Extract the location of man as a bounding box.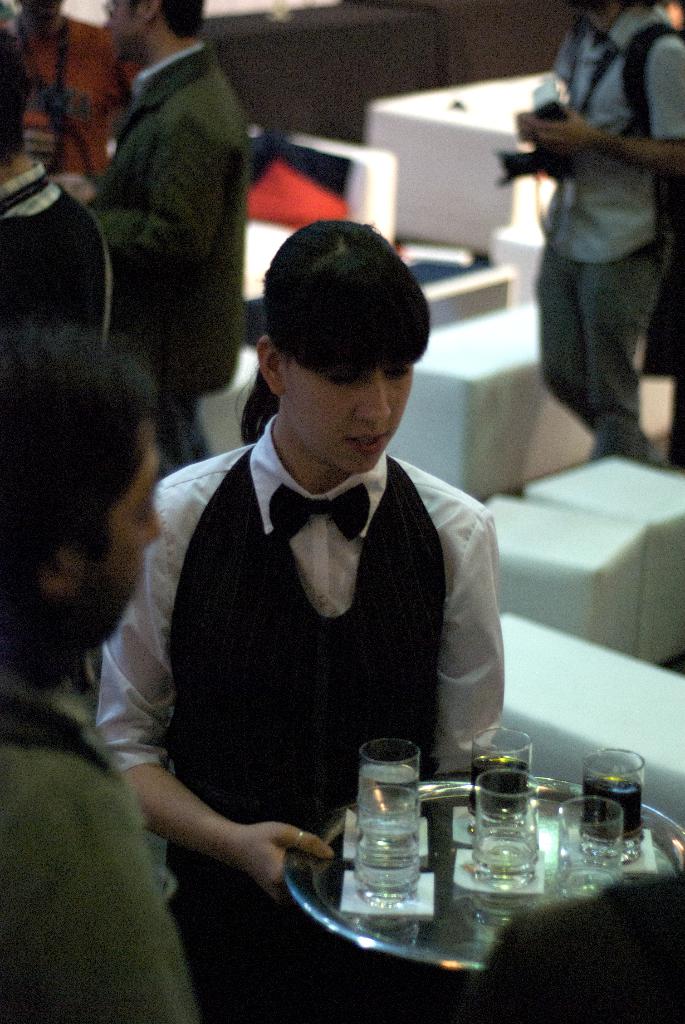
[left=506, top=0, right=684, bottom=462].
